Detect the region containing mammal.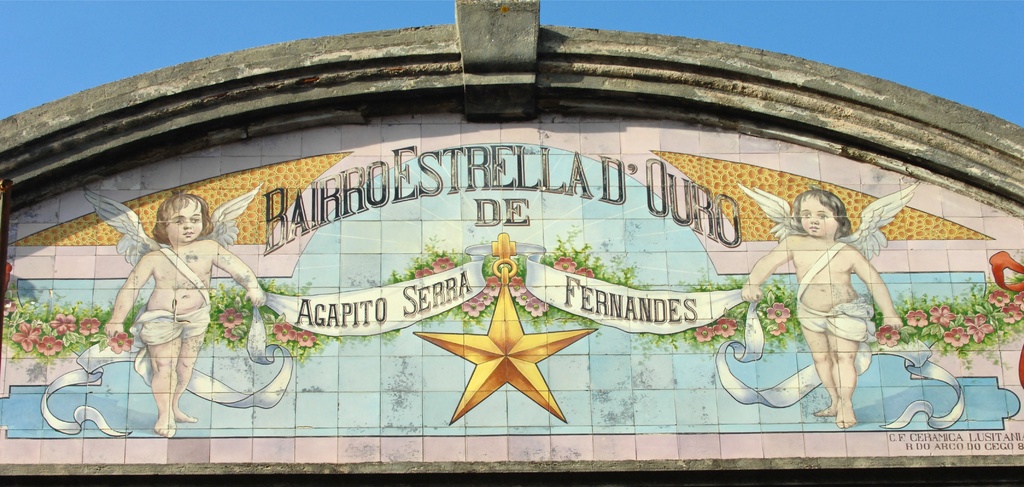
locate(785, 195, 896, 411).
